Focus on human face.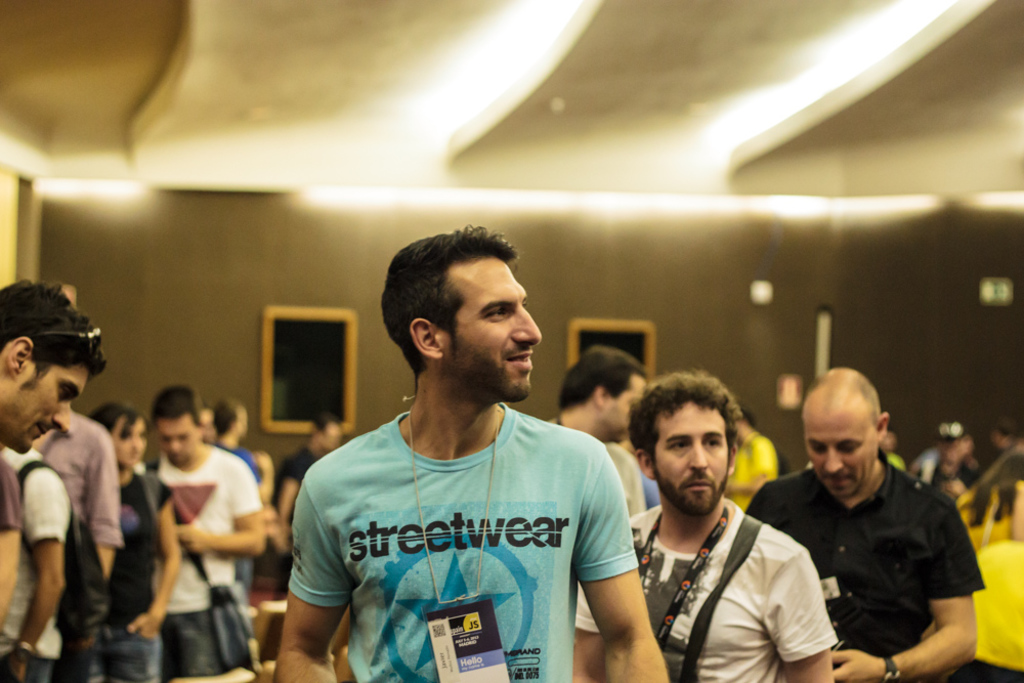
Focused at 13:362:89:455.
